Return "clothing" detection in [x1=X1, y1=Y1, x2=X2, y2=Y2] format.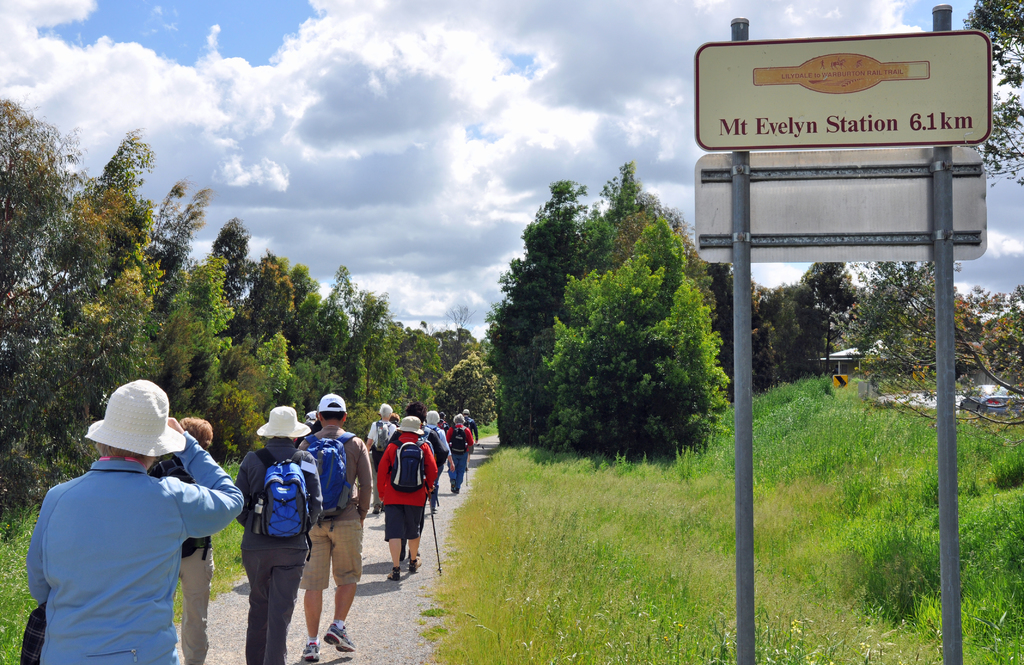
[x1=237, y1=438, x2=325, y2=664].
